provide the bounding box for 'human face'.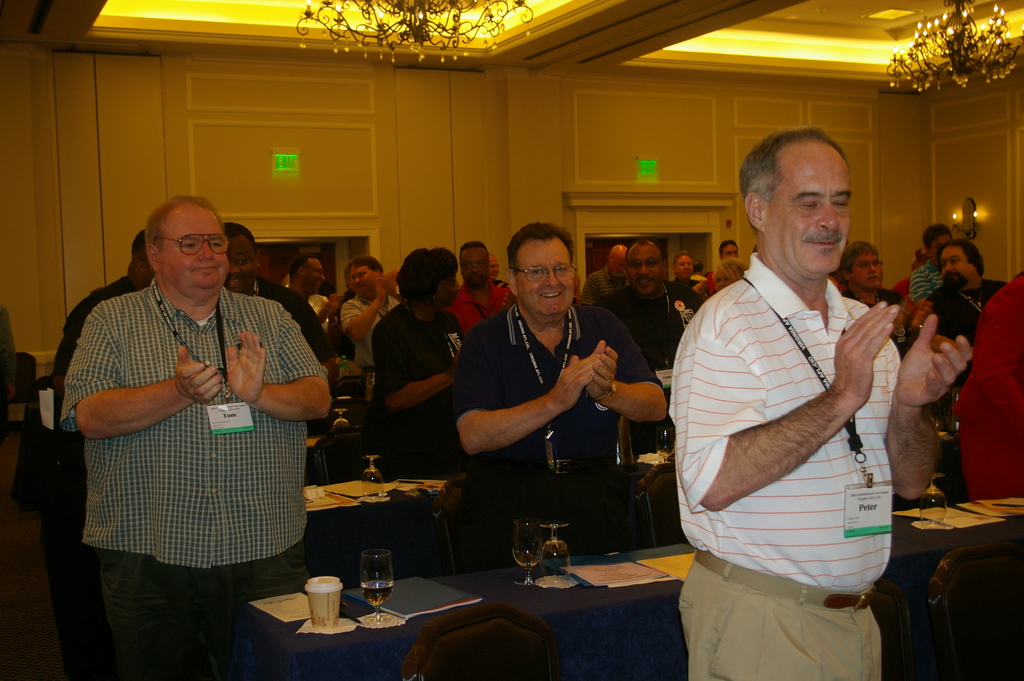
bbox(305, 256, 321, 290).
